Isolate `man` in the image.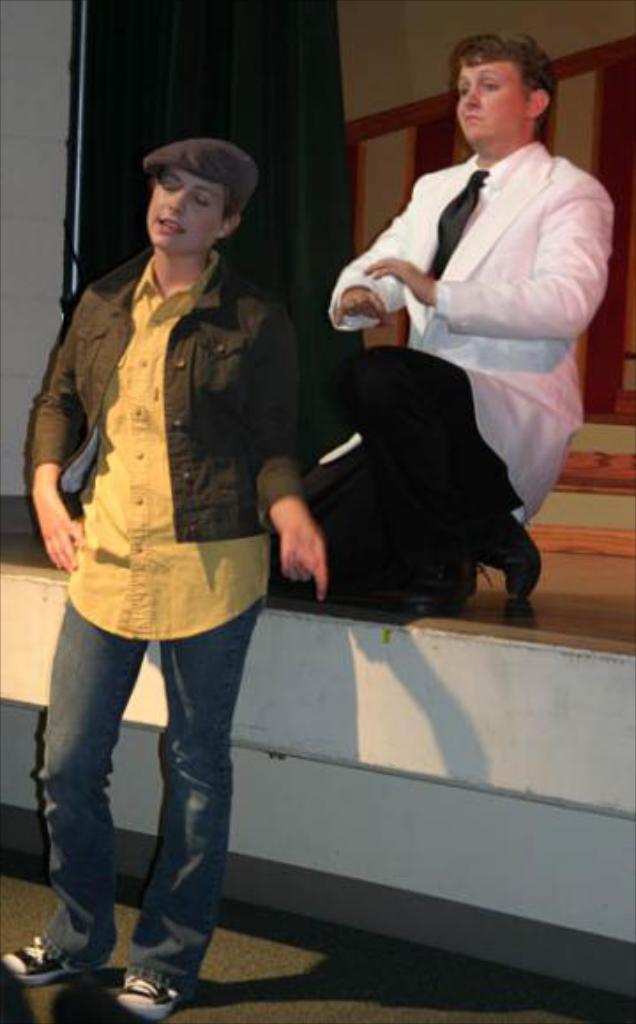
Isolated region: BBox(0, 134, 332, 1019).
